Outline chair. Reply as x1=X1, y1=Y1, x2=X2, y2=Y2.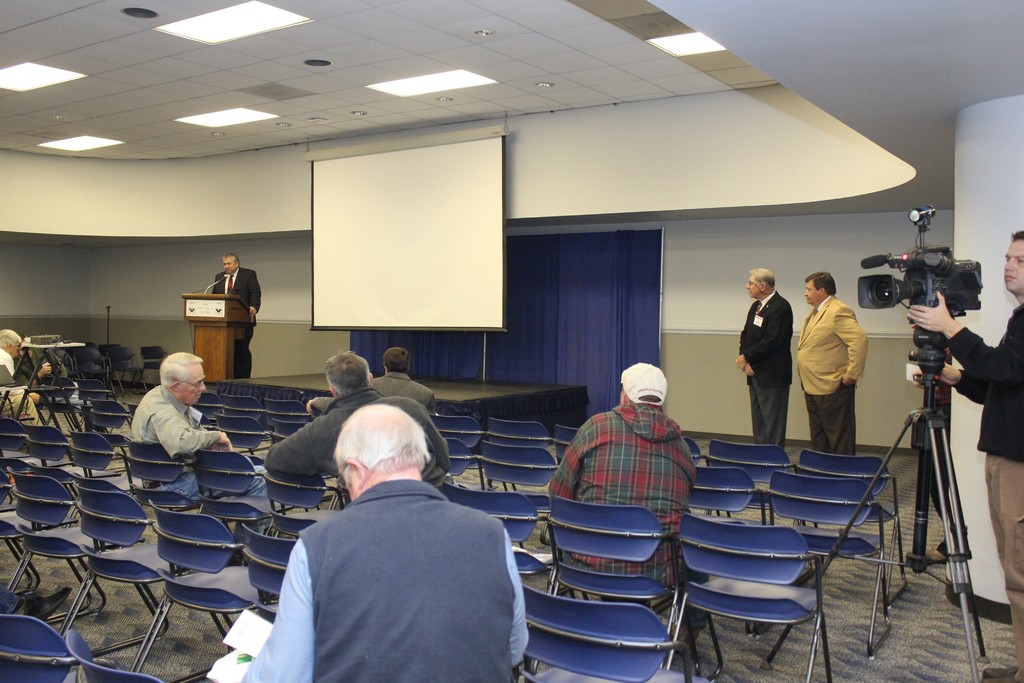
x1=438, y1=436, x2=488, y2=495.
